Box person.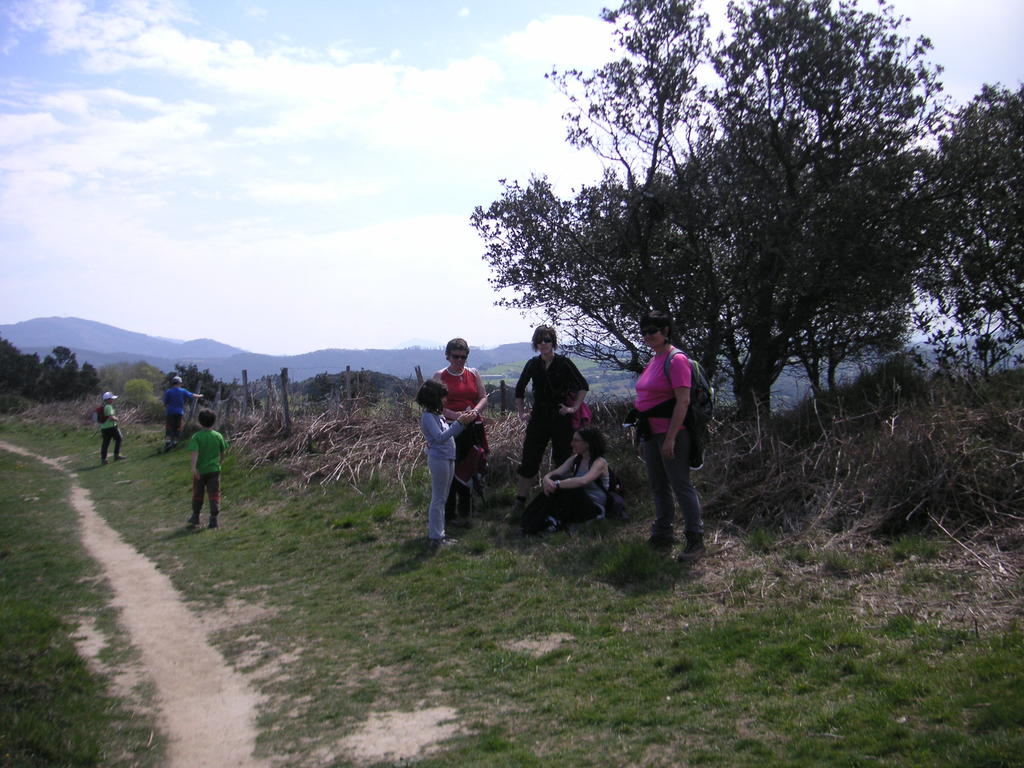
[x1=430, y1=333, x2=491, y2=532].
